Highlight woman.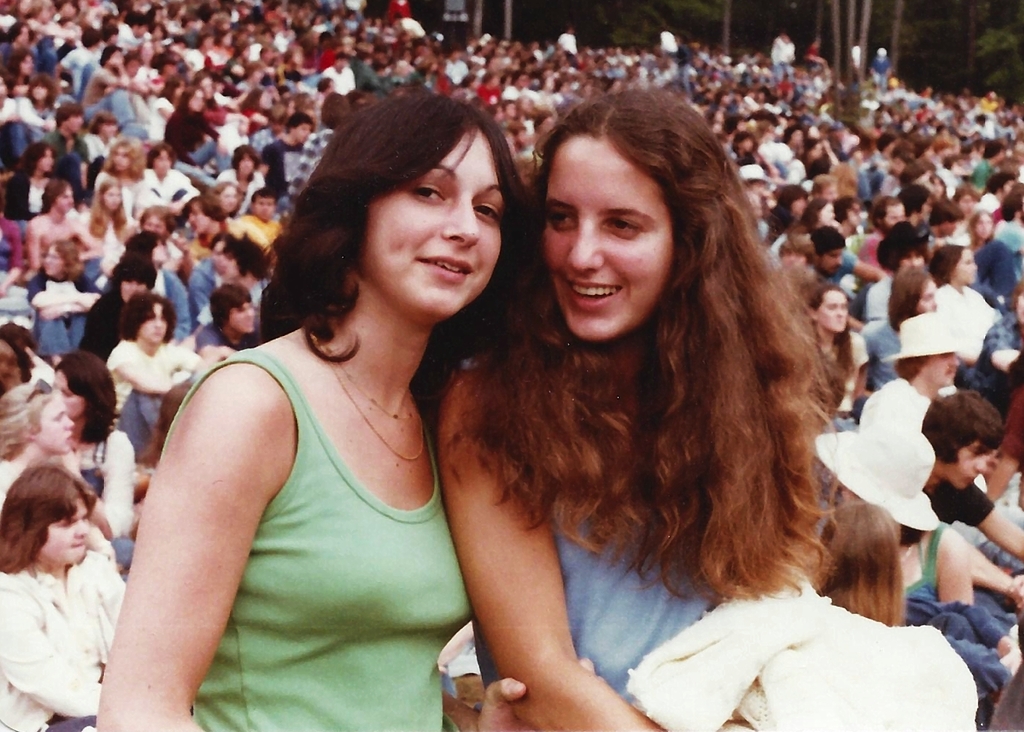
Highlighted region: (x1=97, y1=97, x2=522, y2=720).
